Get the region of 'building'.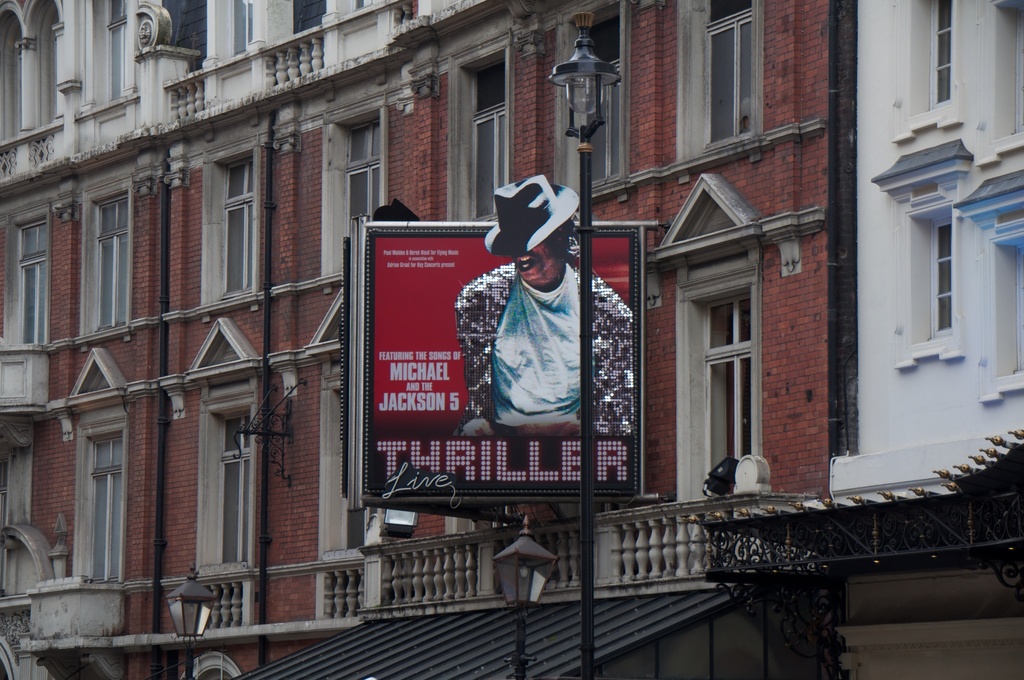
detection(0, 0, 856, 679).
